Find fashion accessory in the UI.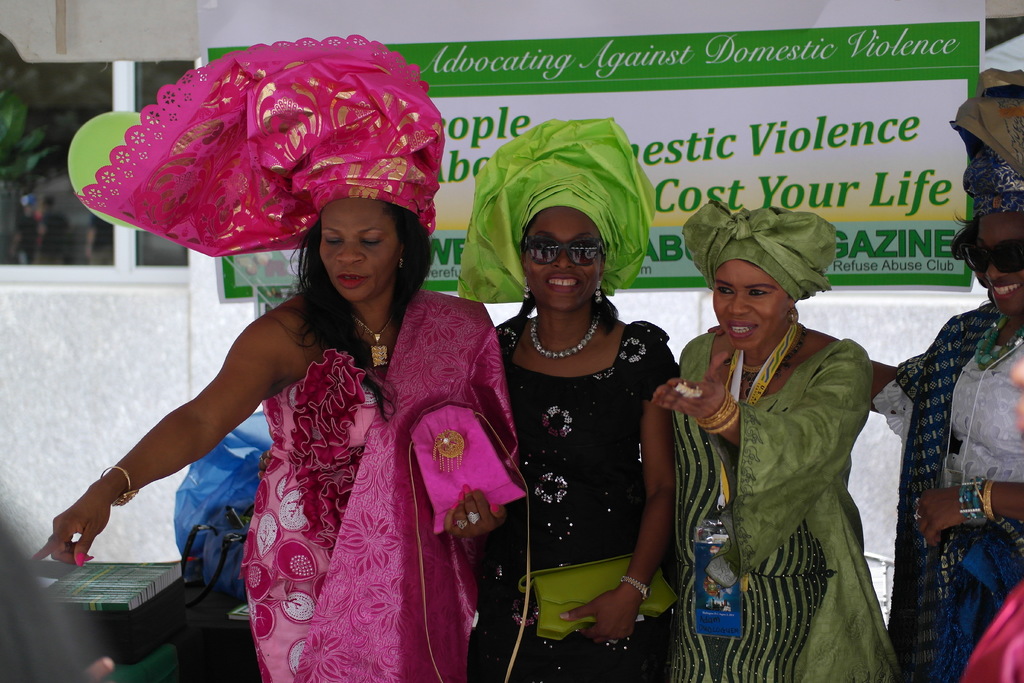
UI element at left=787, top=304, right=801, bottom=325.
